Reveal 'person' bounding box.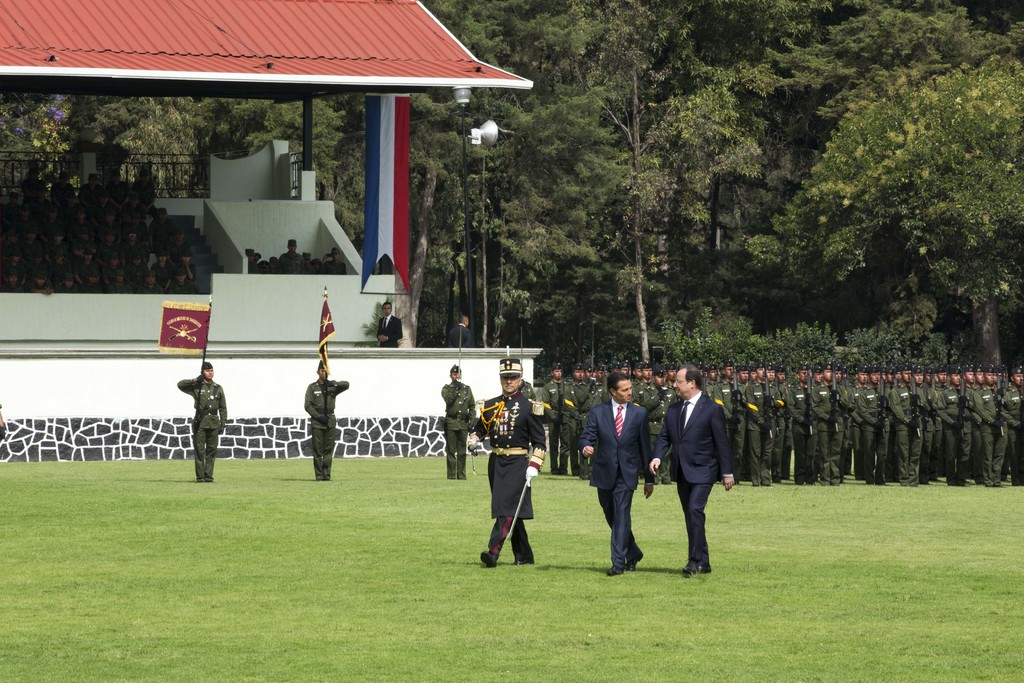
Revealed: x1=643 y1=361 x2=742 y2=577.
